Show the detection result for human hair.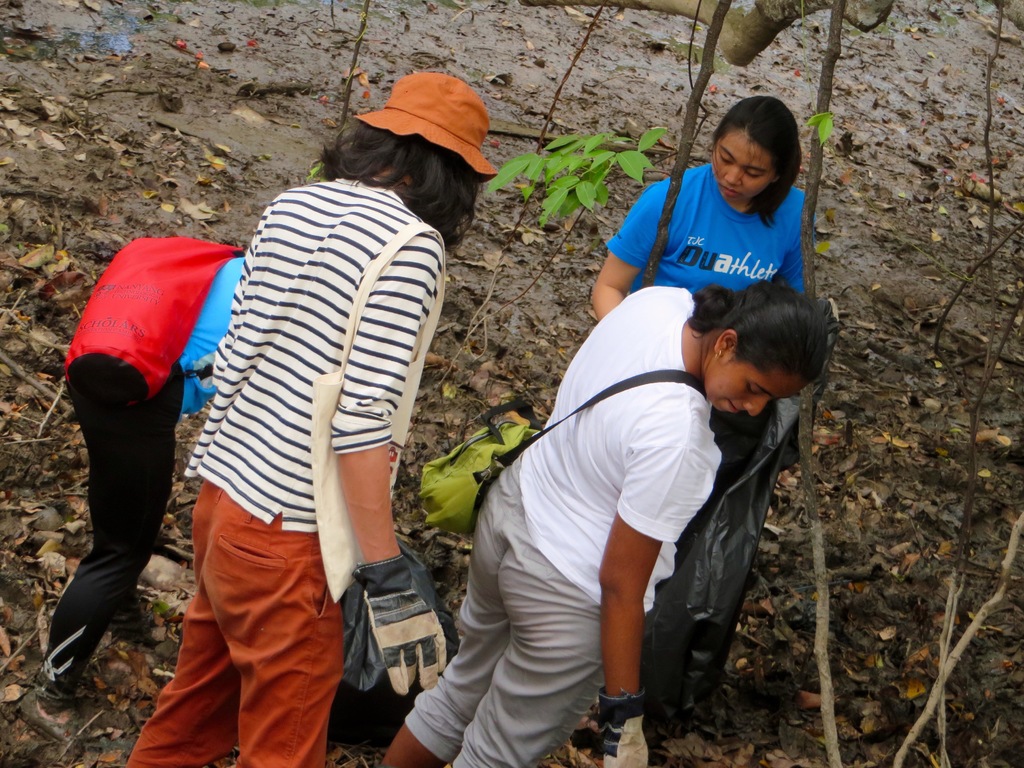
x1=682, y1=277, x2=833, y2=381.
